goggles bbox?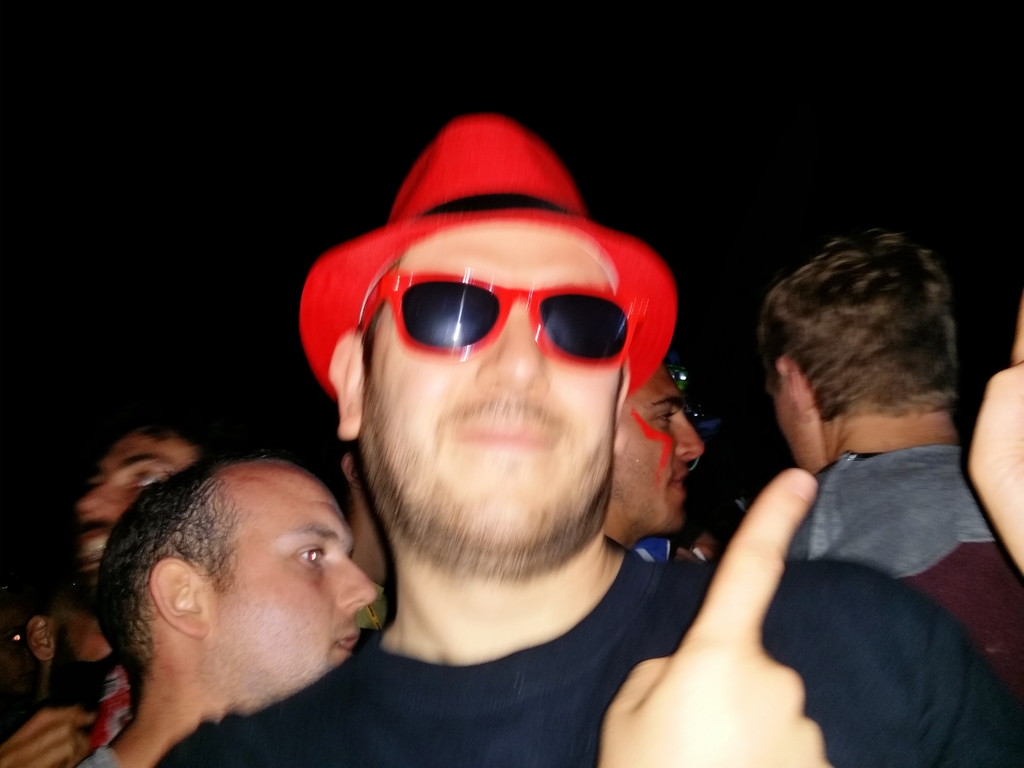
Rect(349, 258, 664, 376)
